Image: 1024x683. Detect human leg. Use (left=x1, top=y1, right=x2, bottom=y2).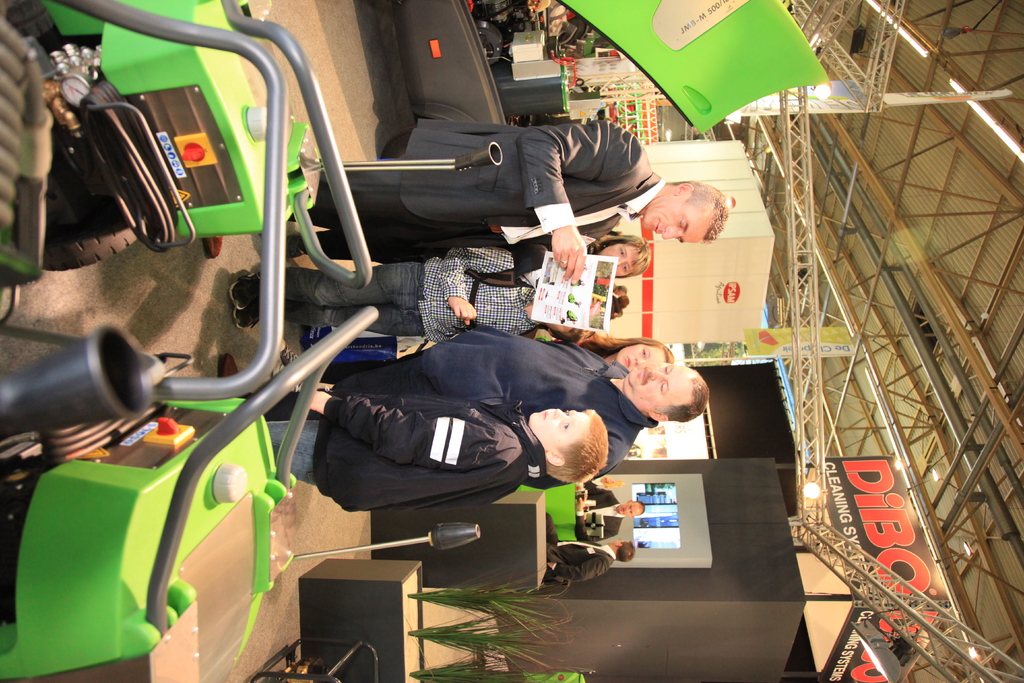
(left=264, top=415, right=317, bottom=486).
